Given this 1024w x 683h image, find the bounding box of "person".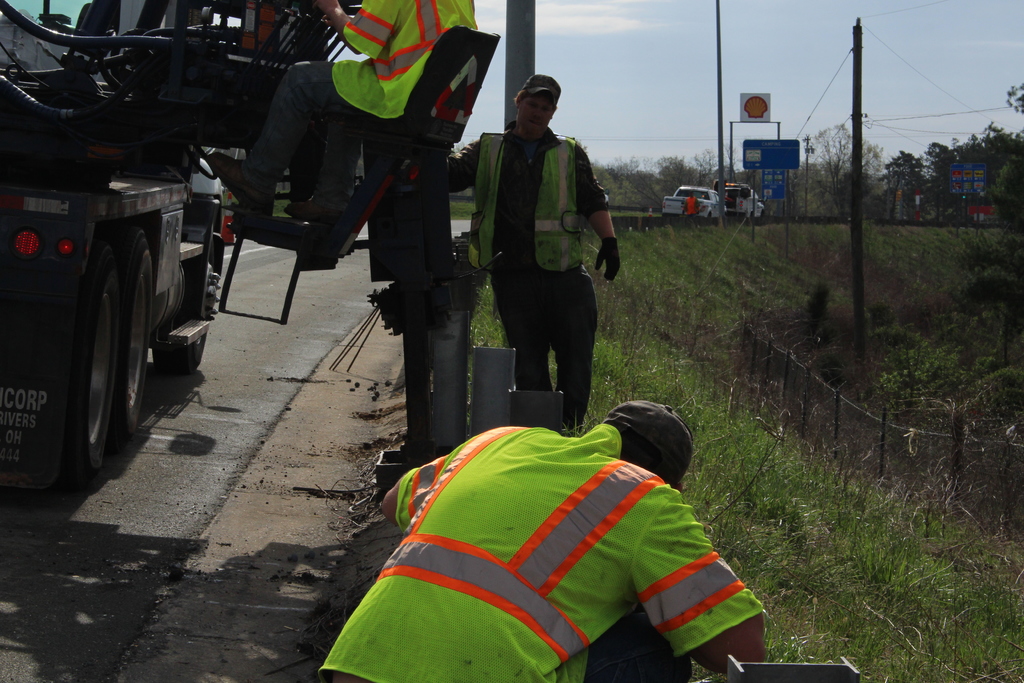
<region>684, 188, 701, 219</region>.
